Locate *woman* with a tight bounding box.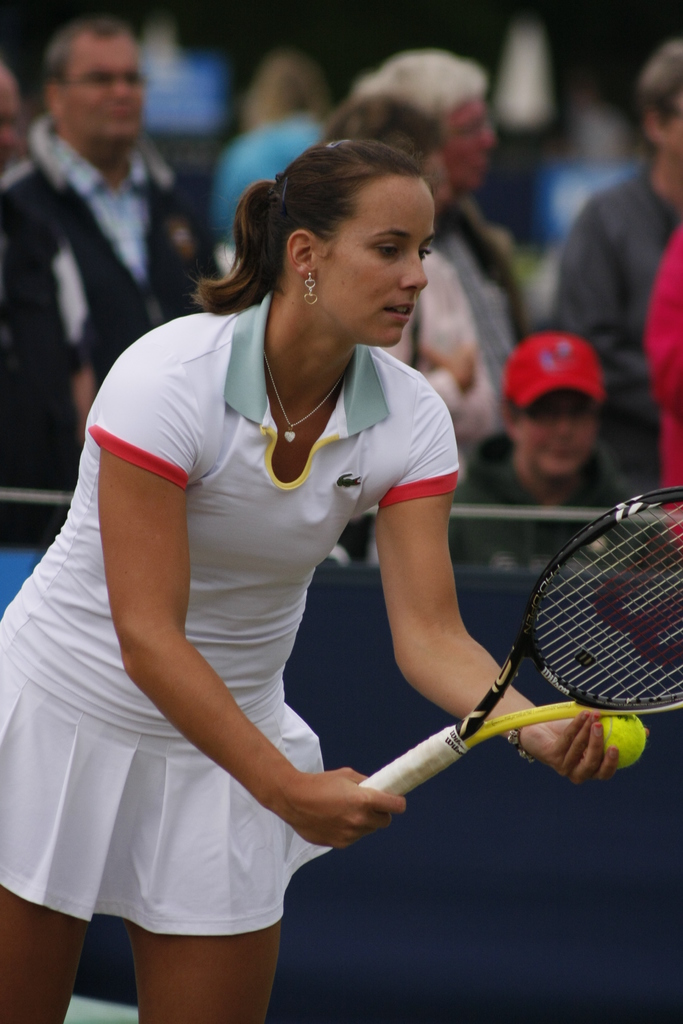
l=0, t=136, r=648, b=1023.
